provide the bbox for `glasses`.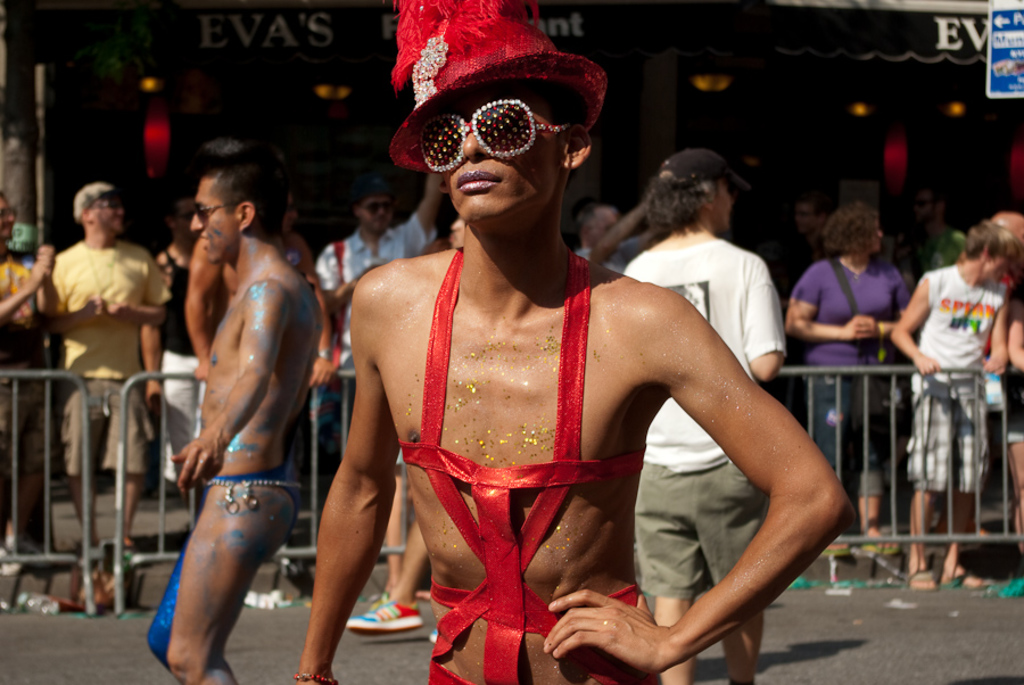
select_region(415, 98, 572, 172).
